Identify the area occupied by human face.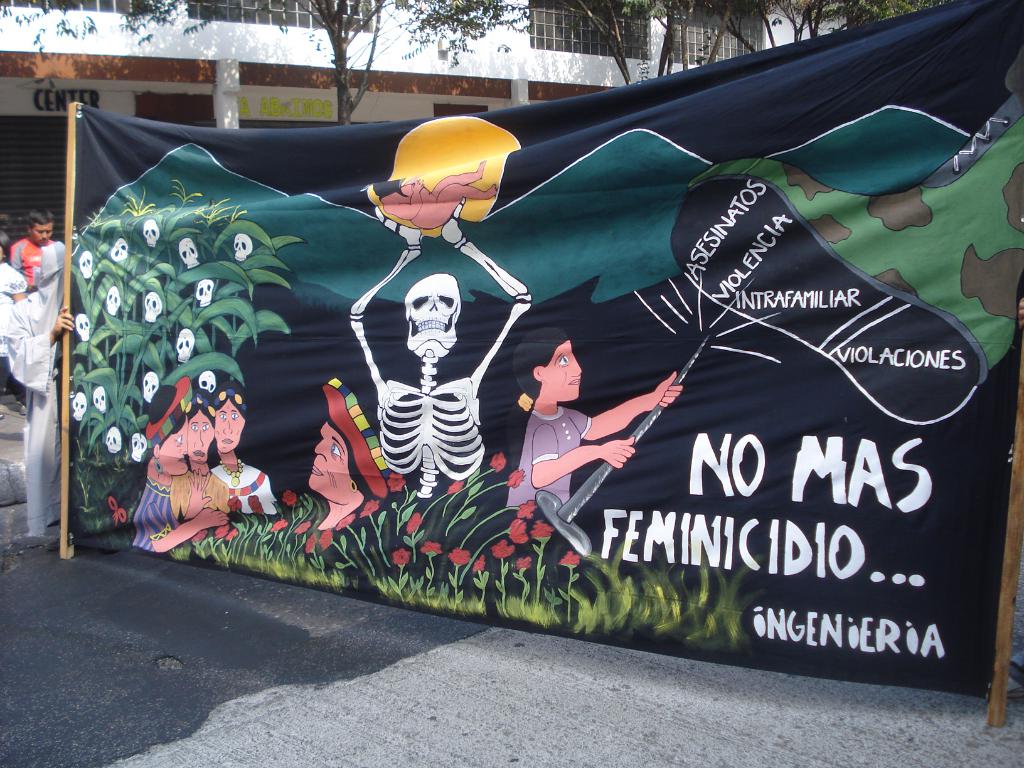
Area: (left=159, top=416, right=188, bottom=476).
